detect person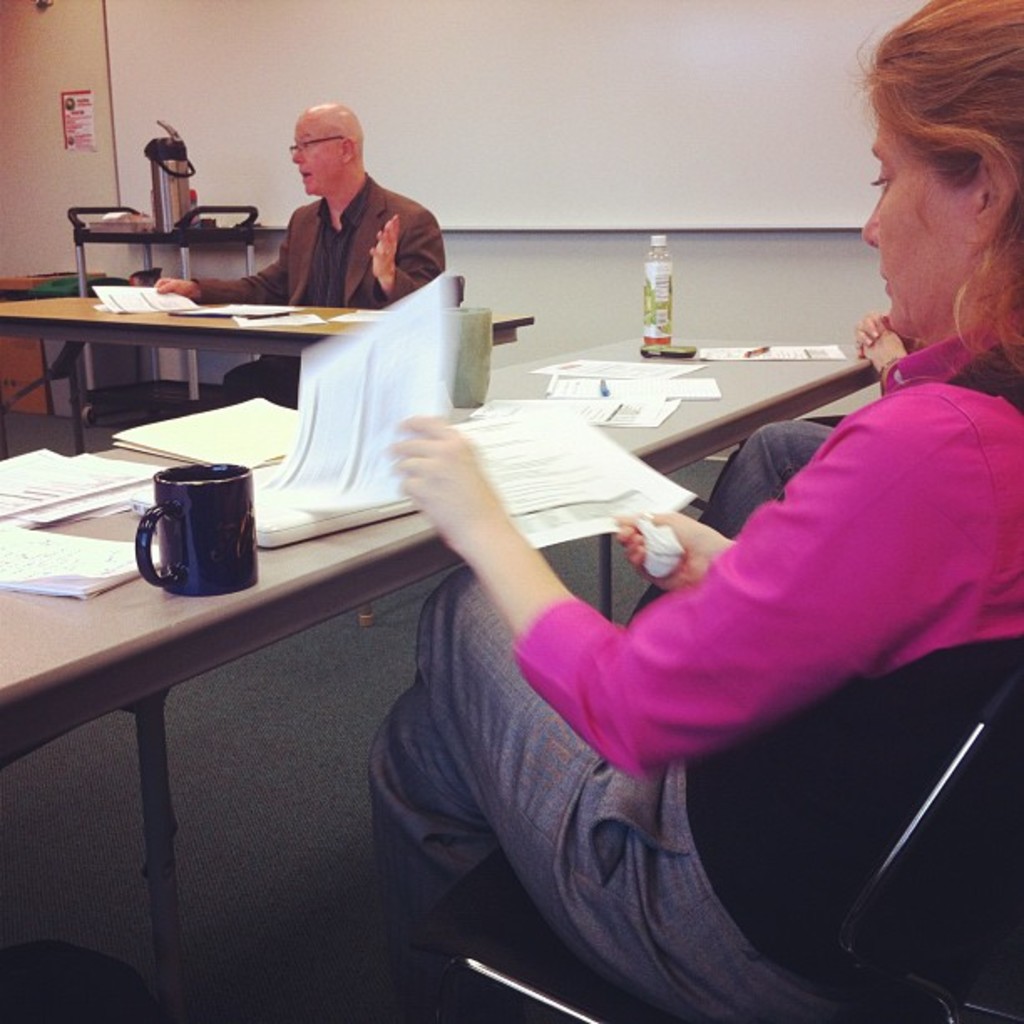
(x1=239, y1=82, x2=447, y2=335)
